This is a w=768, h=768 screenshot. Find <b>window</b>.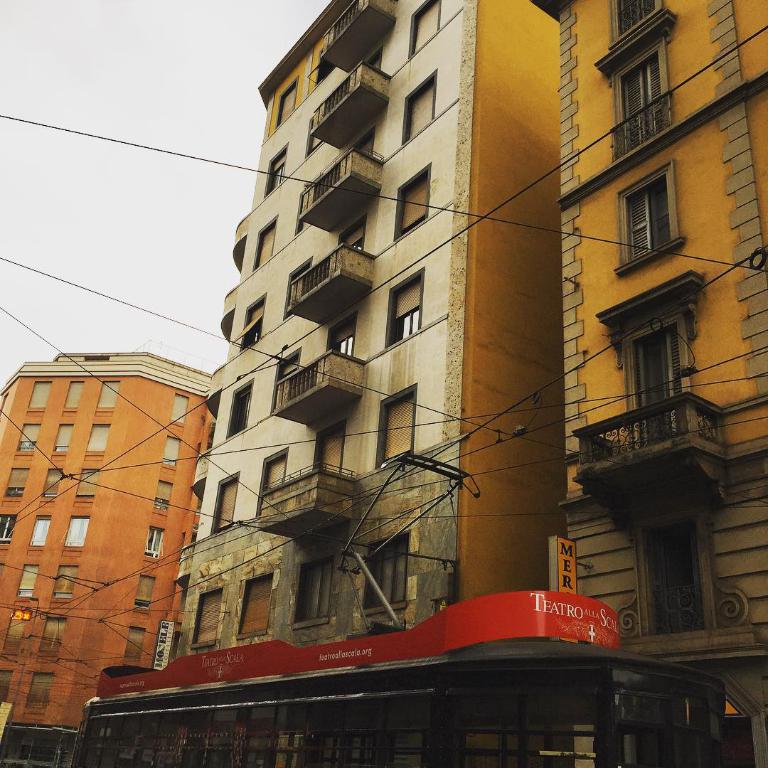
Bounding box: (left=395, top=164, right=432, bottom=240).
